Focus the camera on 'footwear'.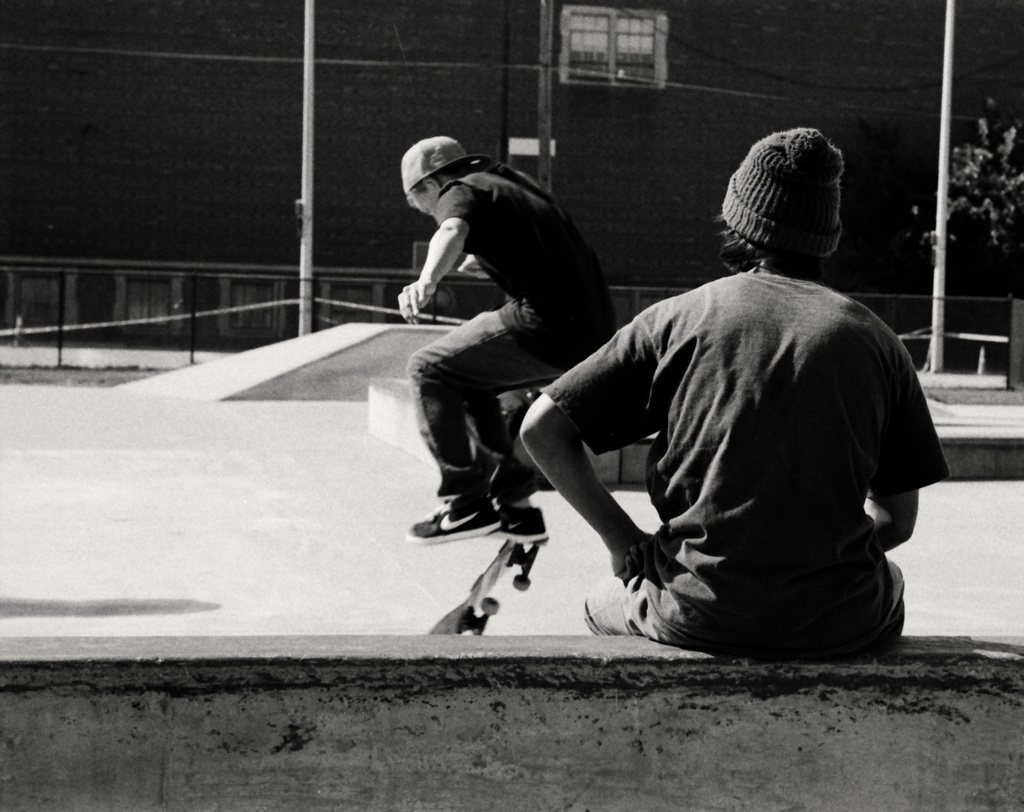
Focus region: <box>403,502,496,539</box>.
